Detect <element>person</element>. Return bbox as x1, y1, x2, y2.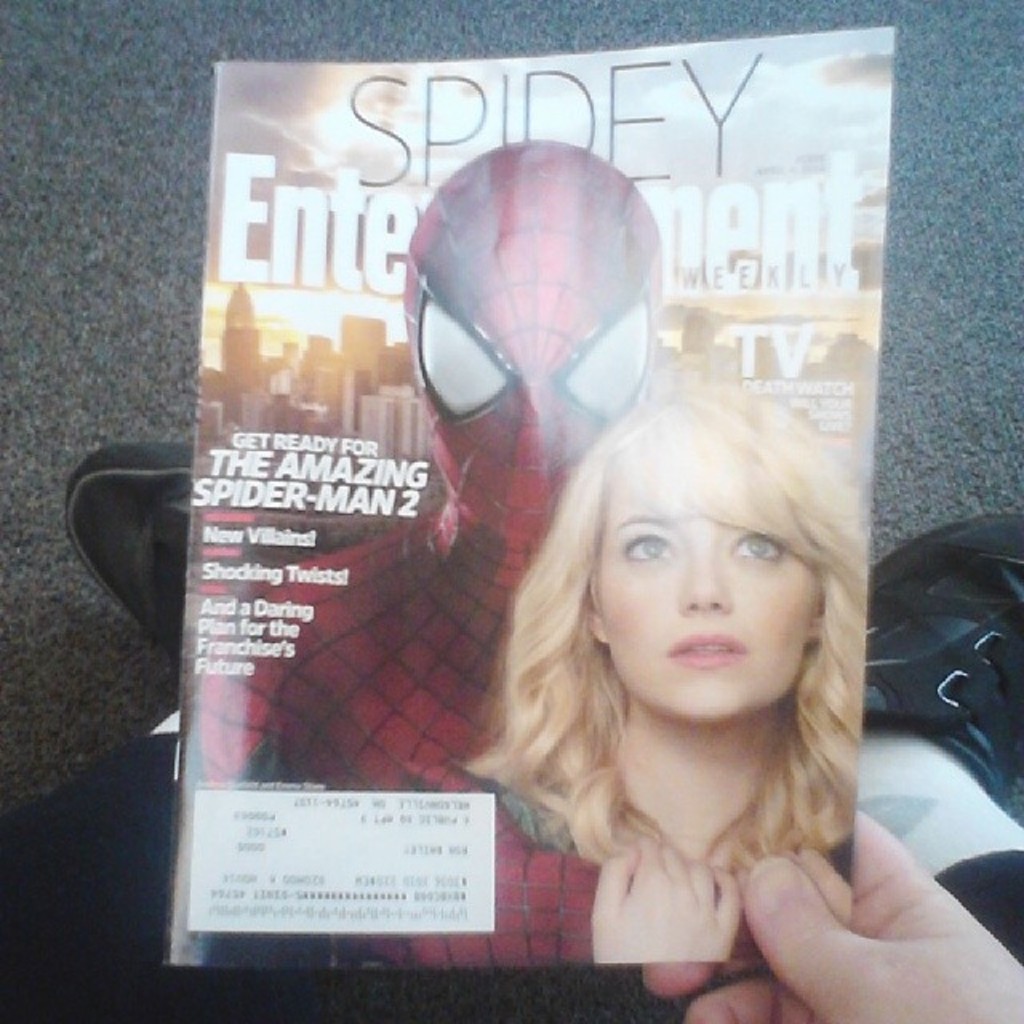
261, 162, 890, 987.
